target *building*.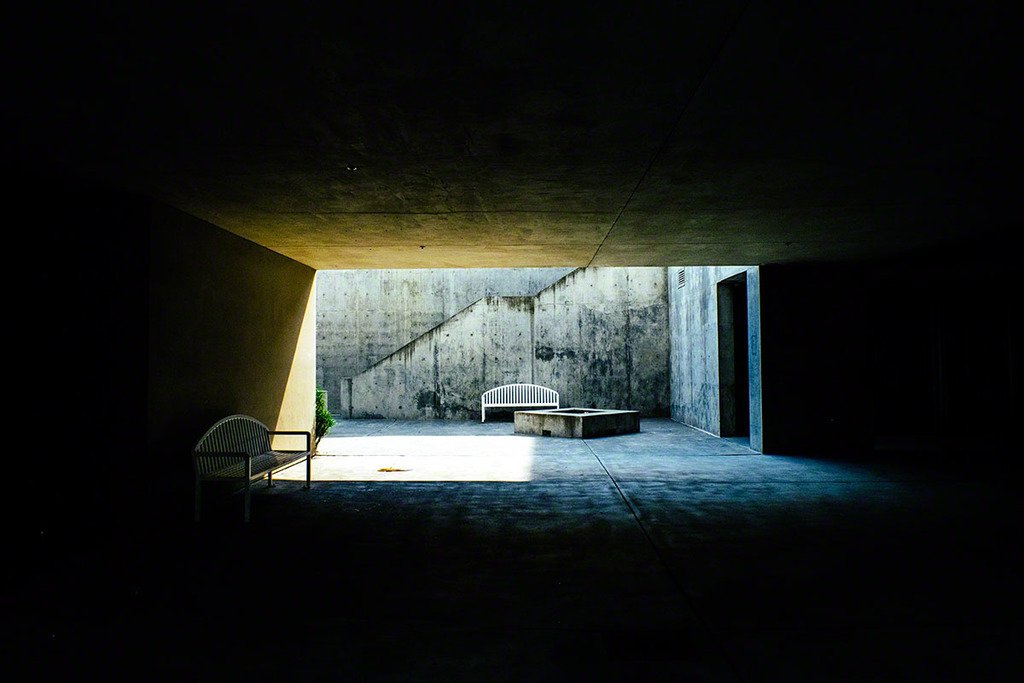
Target region: select_region(0, 0, 1023, 682).
